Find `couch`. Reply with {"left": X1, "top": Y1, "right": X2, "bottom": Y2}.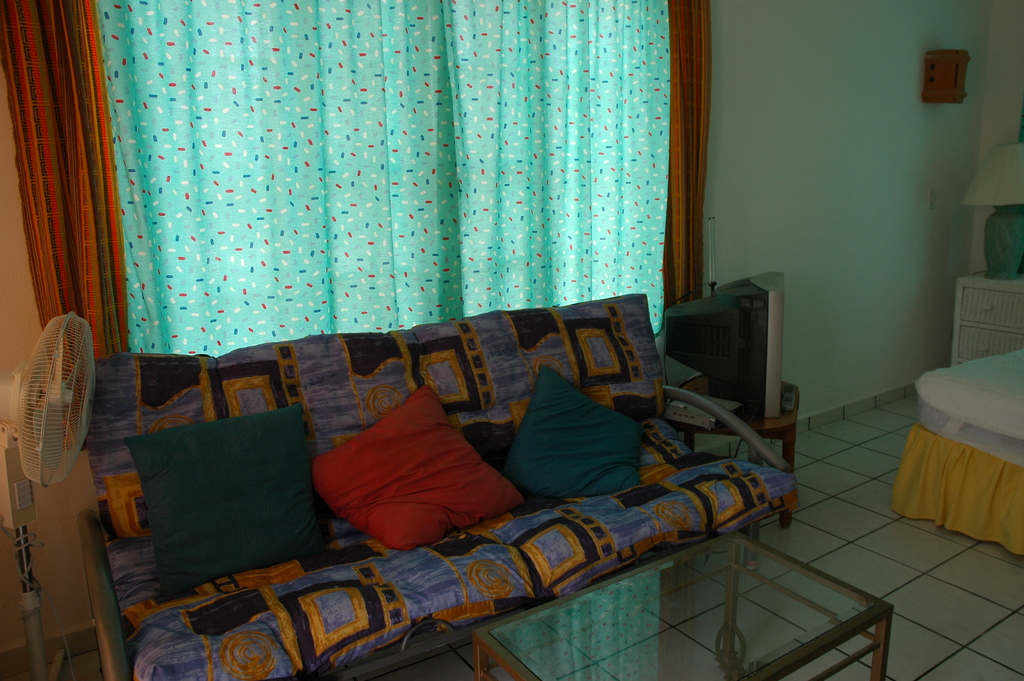
{"left": 74, "top": 280, "right": 827, "bottom": 666}.
